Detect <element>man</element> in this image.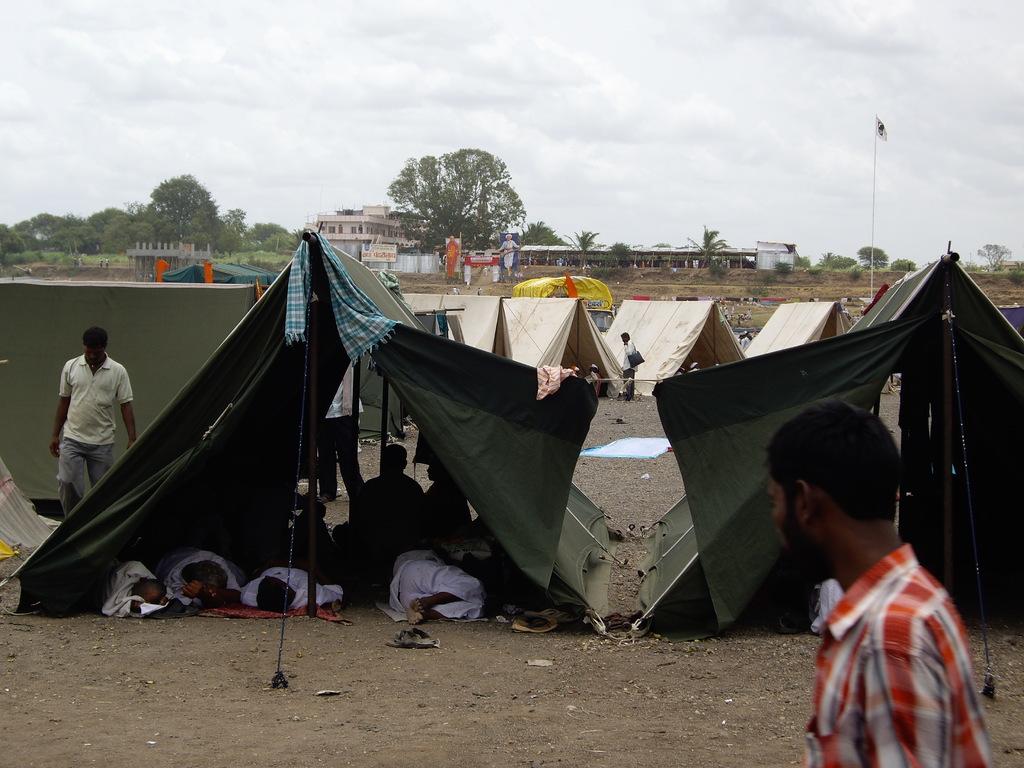
Detection: box=[586, 360, 605, 397].
